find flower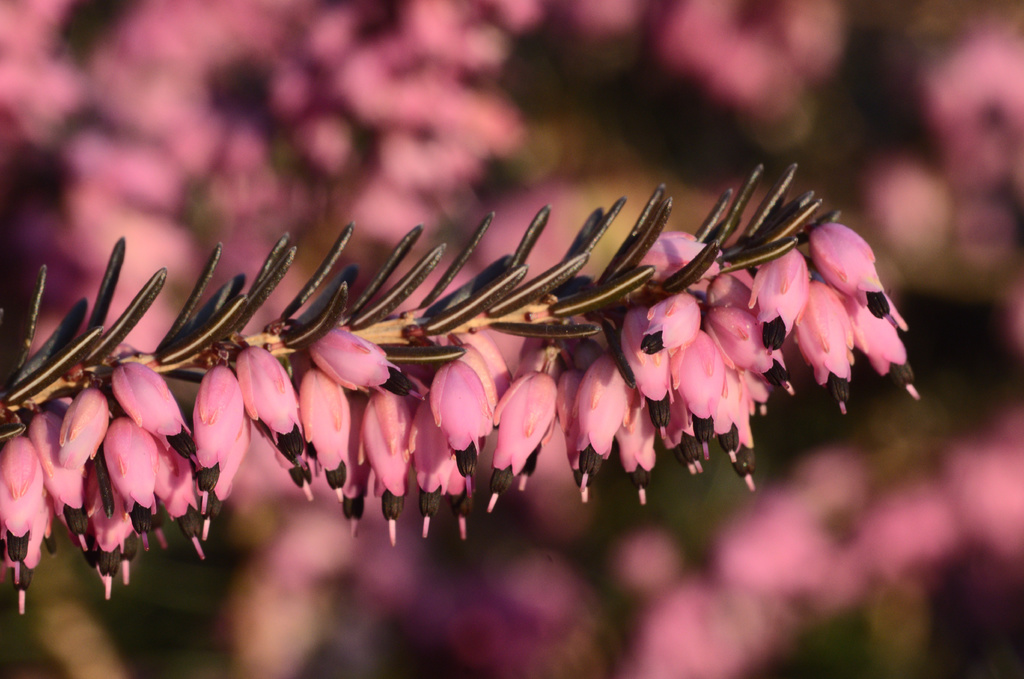
[x1=808, y1=225, x2=892, y2=315]
